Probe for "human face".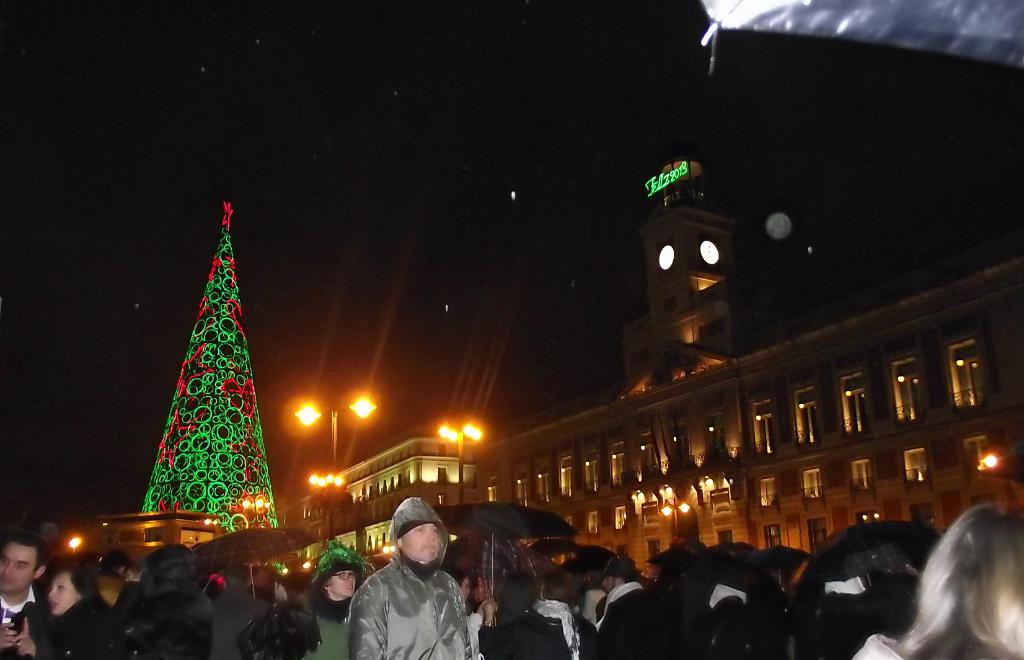
Probe result: 0:541:31:595.
